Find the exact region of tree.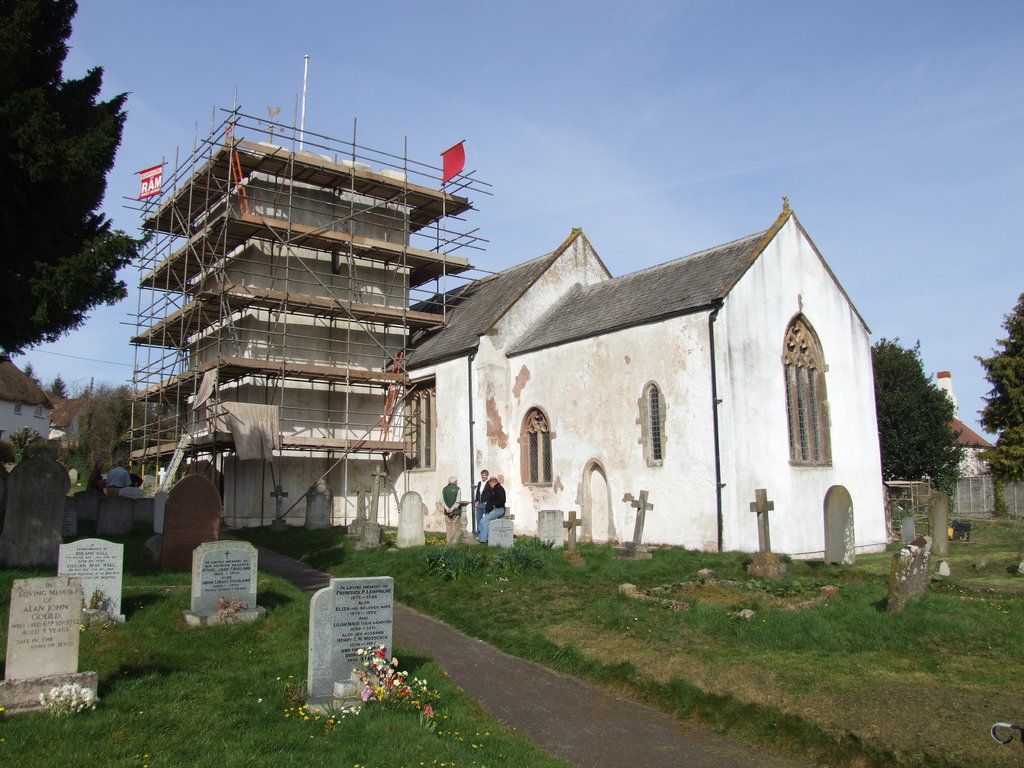
Exact region: <box>22,358,40,387</box>.
